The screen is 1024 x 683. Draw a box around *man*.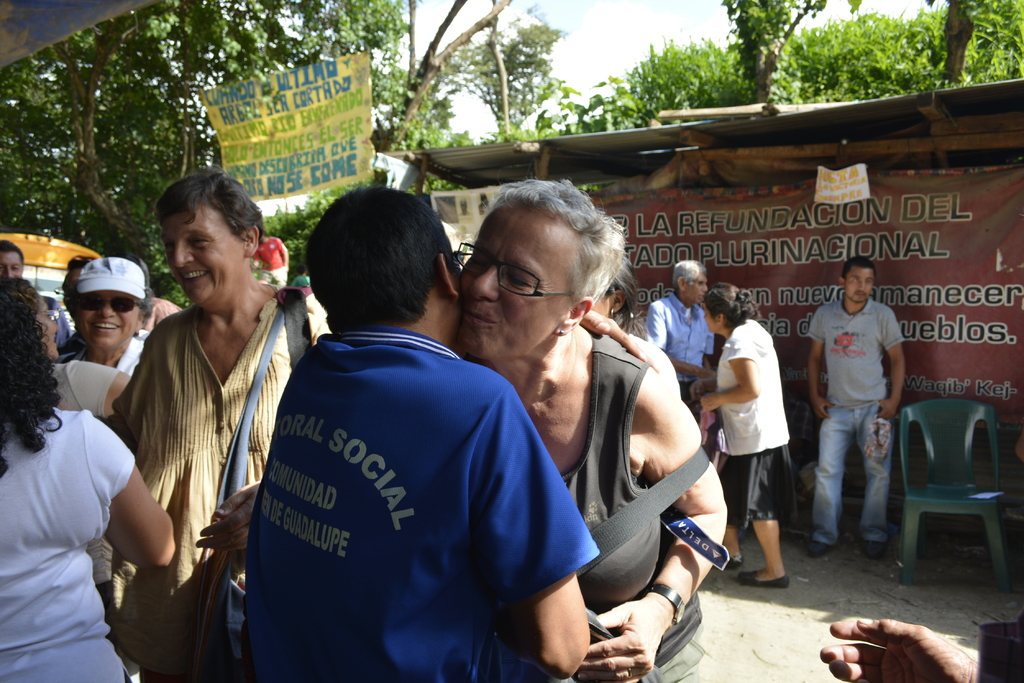
{"x1": 799, "y1": 257, "x2": 902, "y2": 561}.
